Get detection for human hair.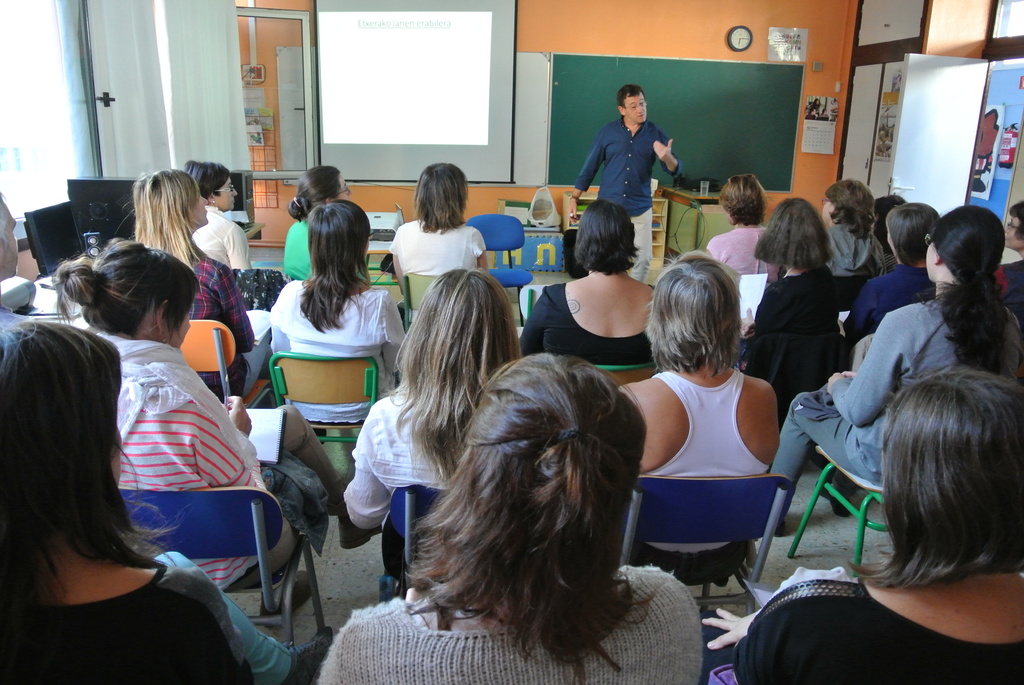
Detection: [184, 159, 230, 195].
